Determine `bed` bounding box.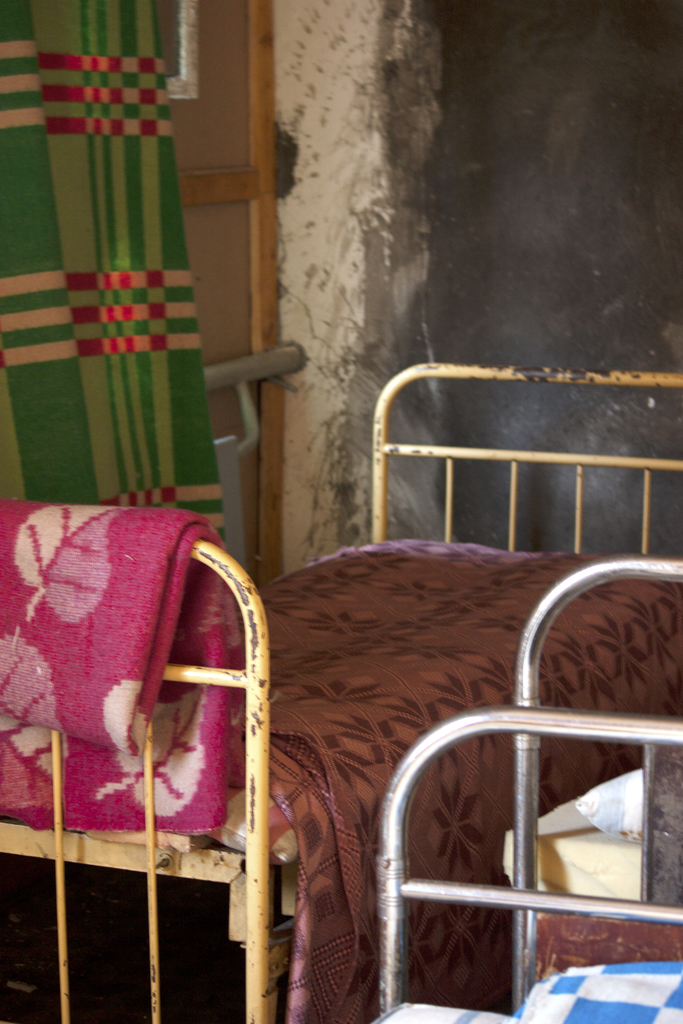
Determined: [0, 359, 672, 1023].
